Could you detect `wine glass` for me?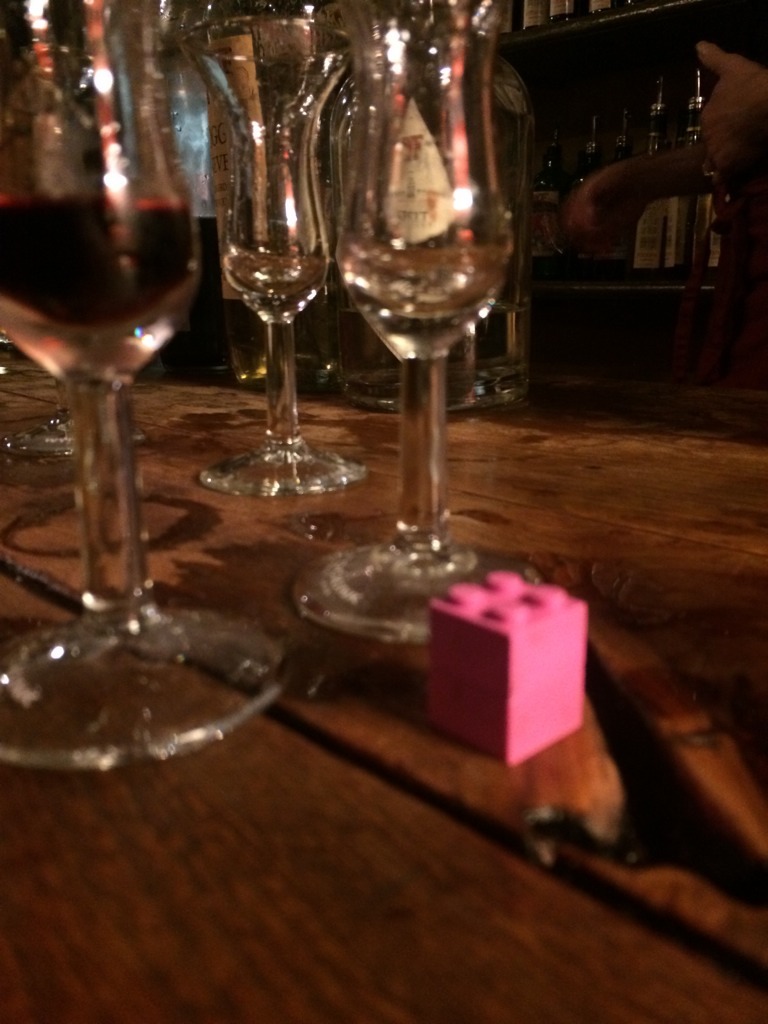
Detection result: select_region(274, 0, 544, 643).
